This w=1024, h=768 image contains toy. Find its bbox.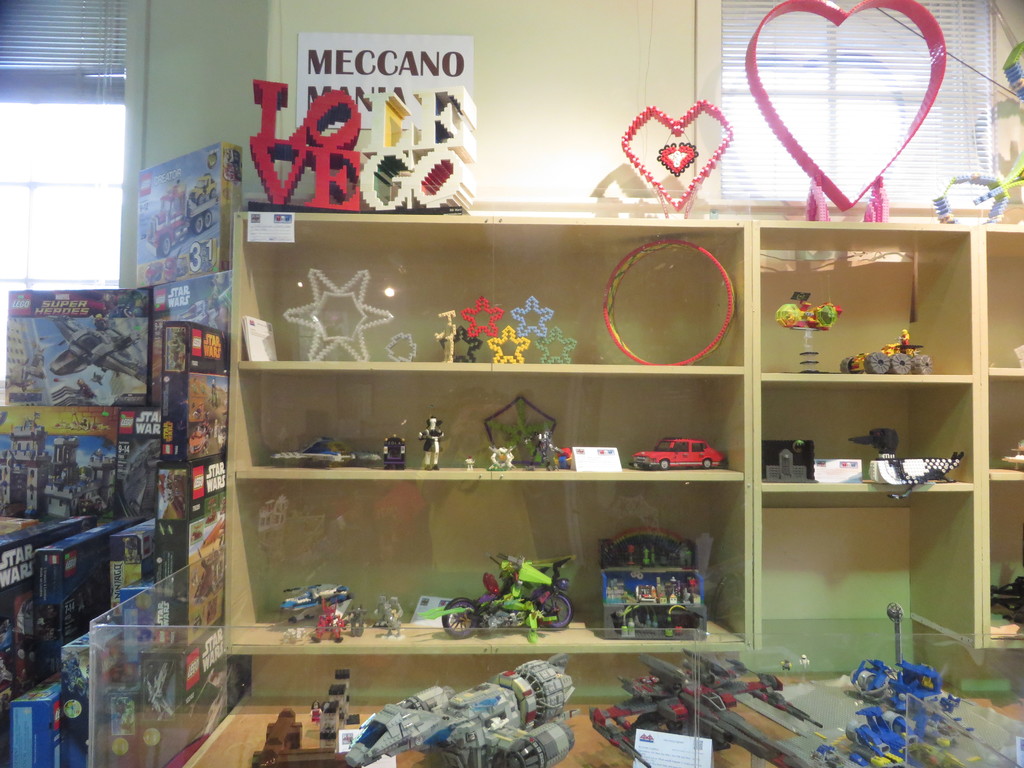
[344,654,578,767].
